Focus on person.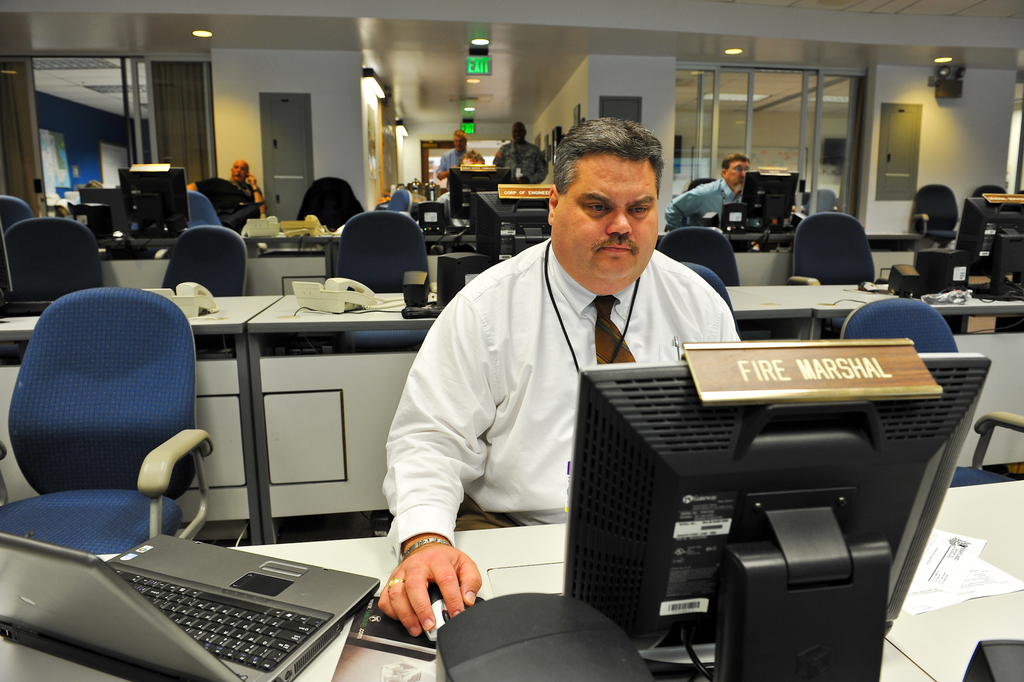
Focused at (435,129,470,190).
